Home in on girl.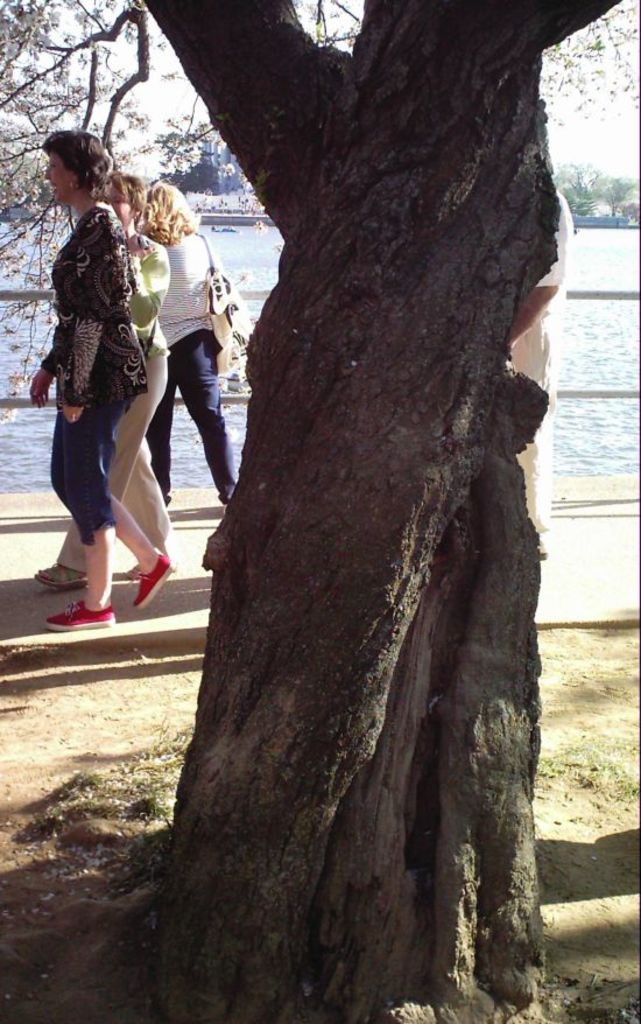
Homed in at (left=93, top=185, right=235, bottom=560).
